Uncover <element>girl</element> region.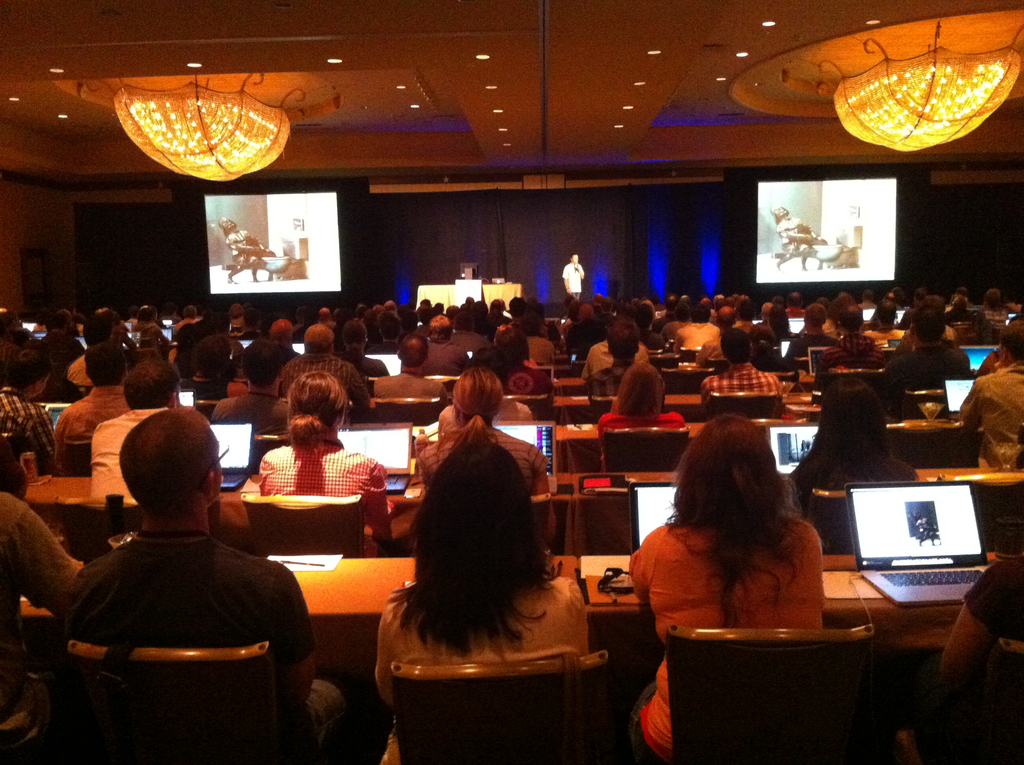
Uncovered: detection(374, 444, 595, 764).
